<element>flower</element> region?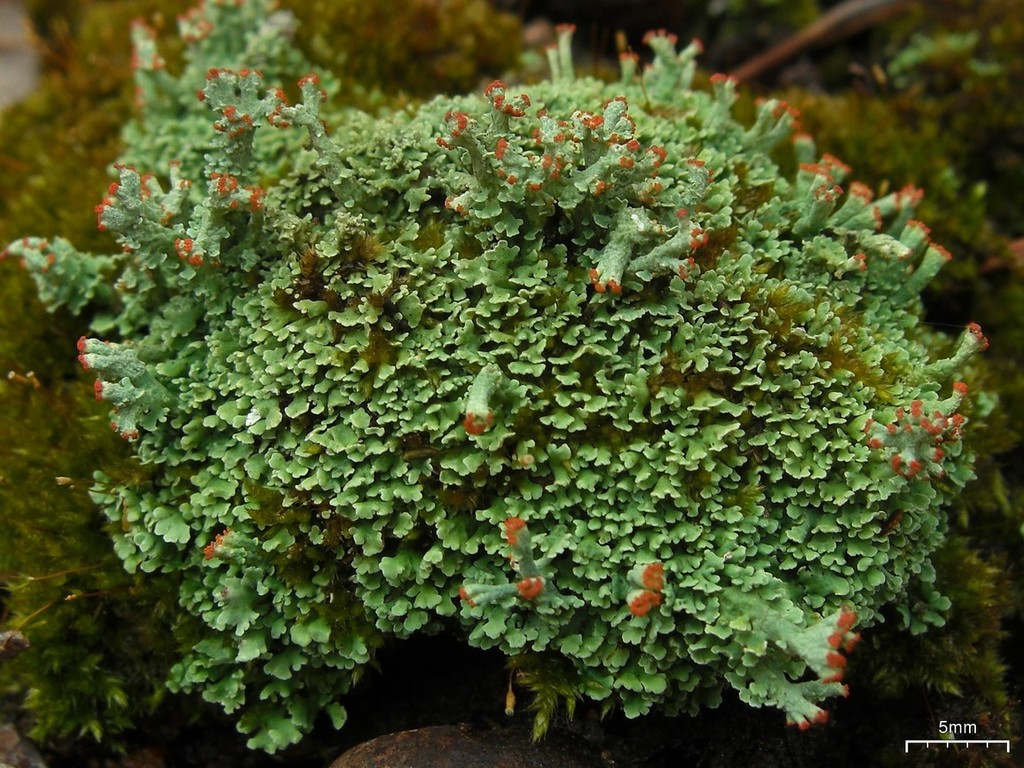
select_region(583, 266, 613, 294)
